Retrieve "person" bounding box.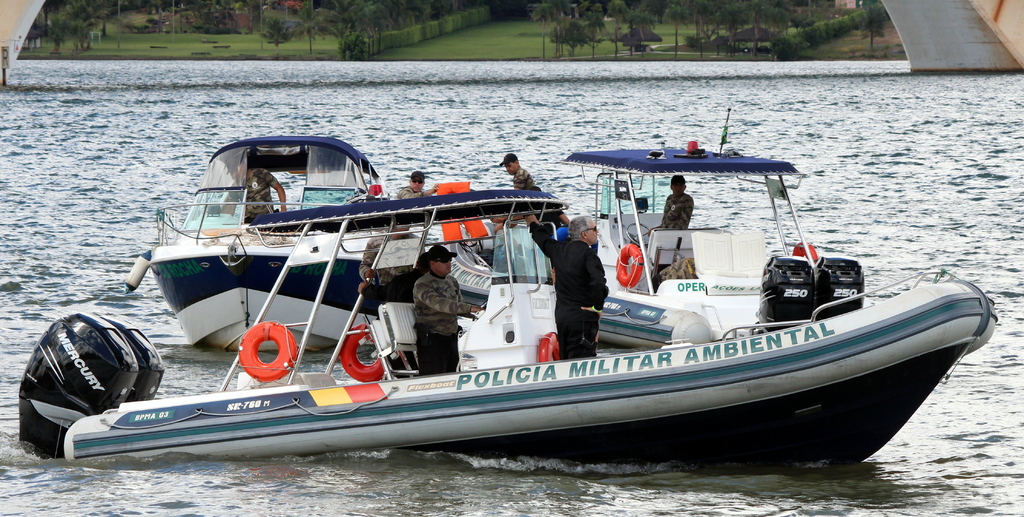
Bounding box: bbox(397, 169, 438, 200).
